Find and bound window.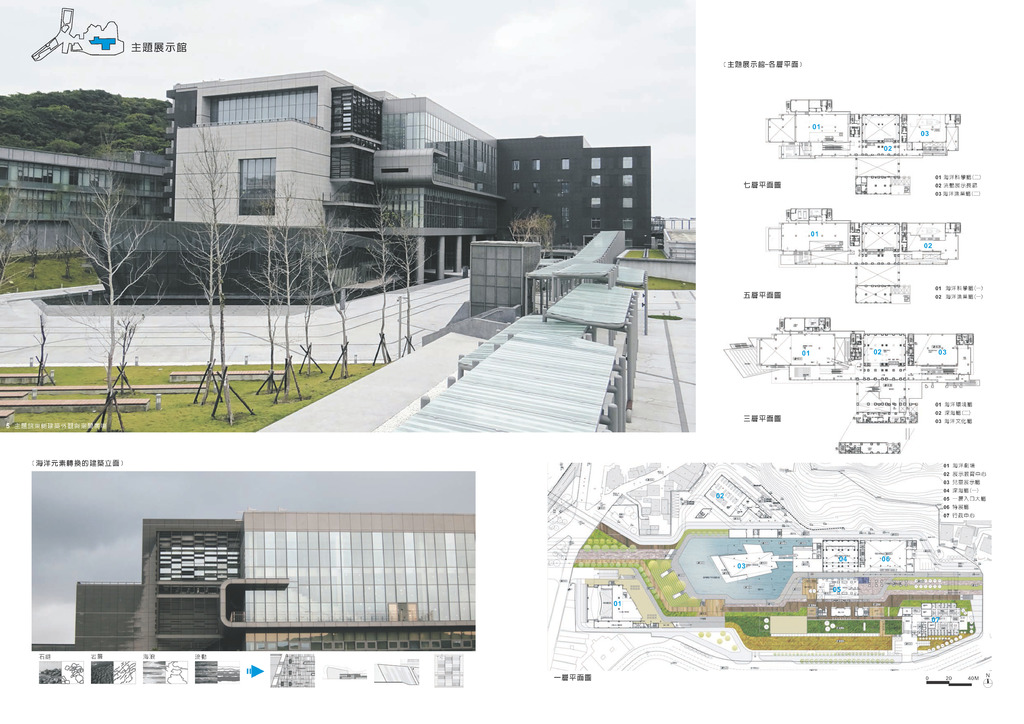
Bound: <bbox>591, 197, 602, 207</bbox>.
